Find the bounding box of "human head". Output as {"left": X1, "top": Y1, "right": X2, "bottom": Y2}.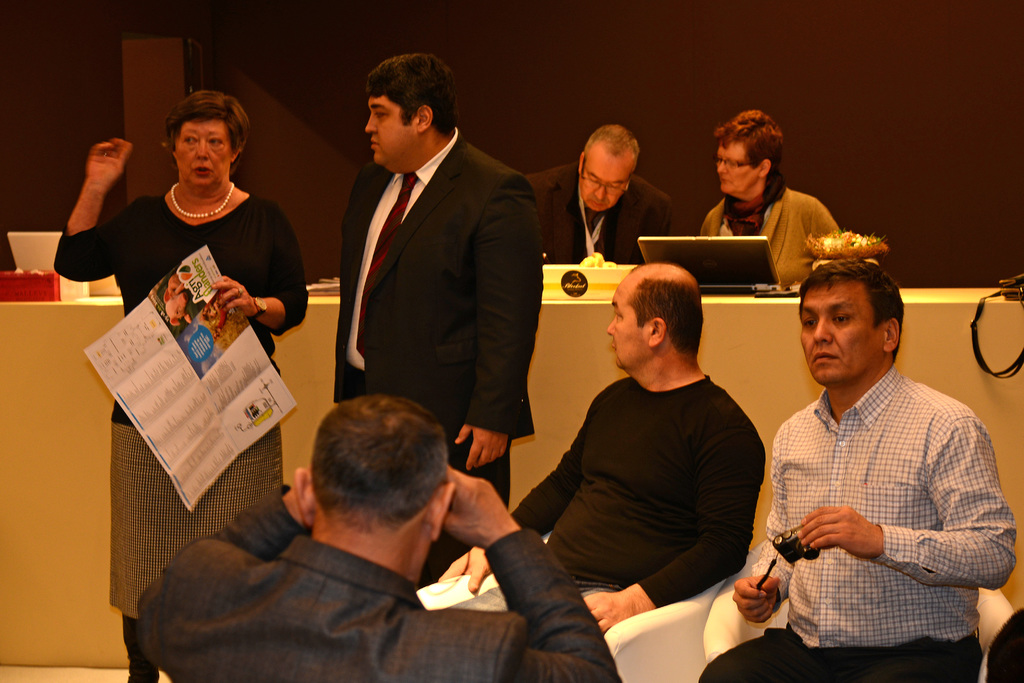
{"left": 295, "top": 389, "right": 460, "bottom": 552}.
